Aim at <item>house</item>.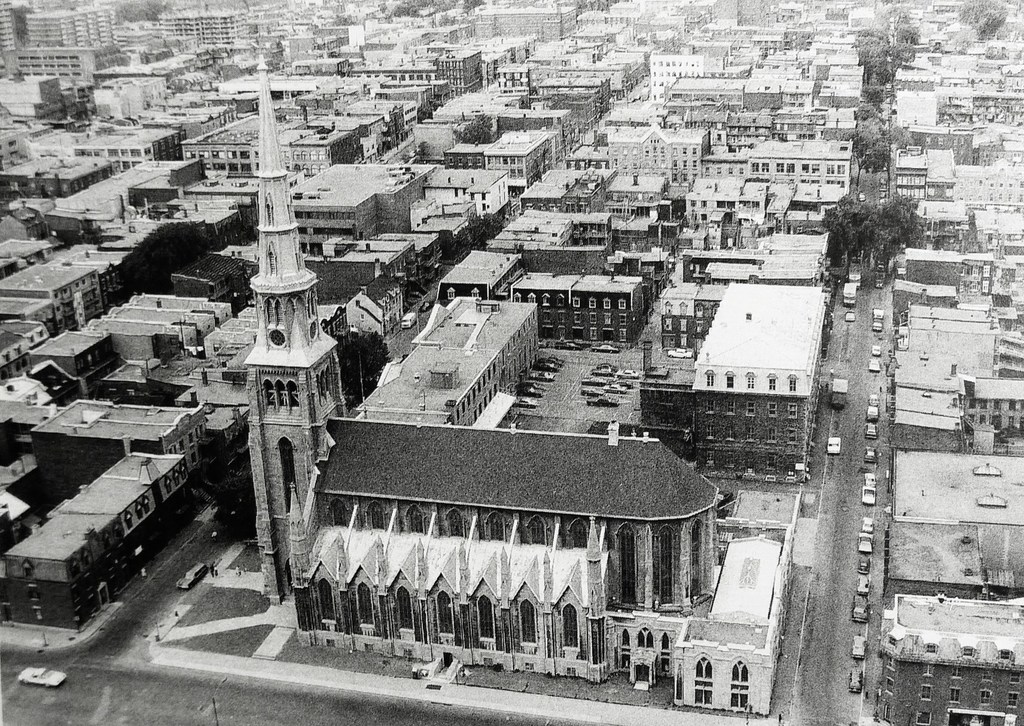
Aimed at [527, 9, 651, 95].
